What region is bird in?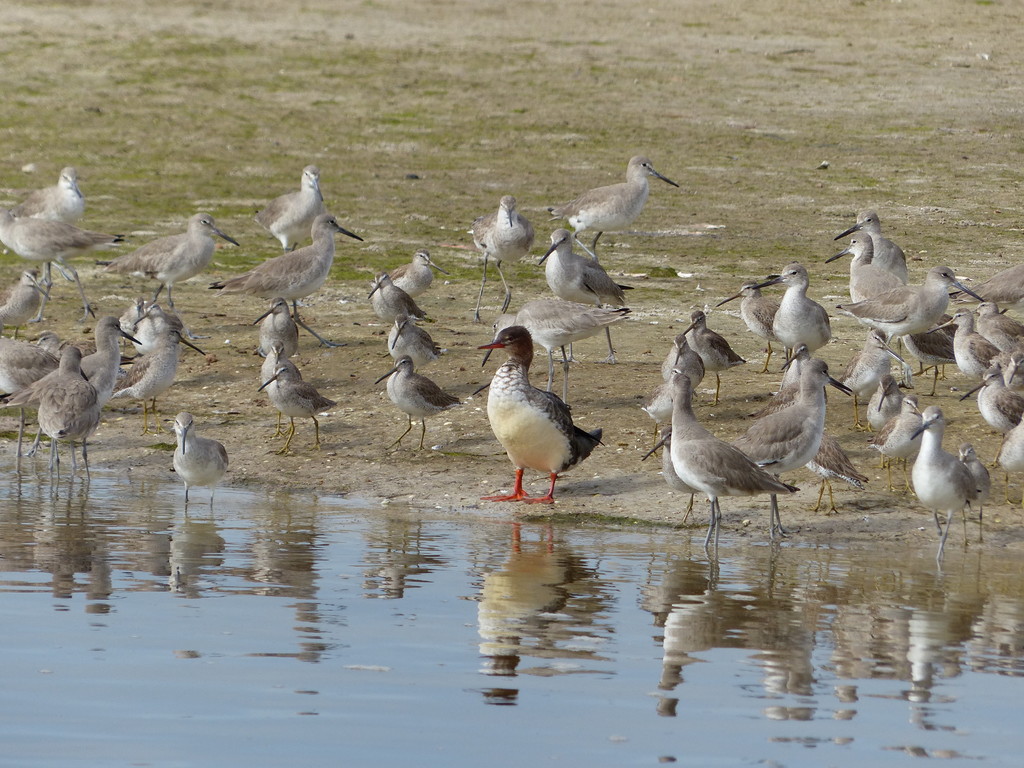
BBox(783, 416, 875, 516).
